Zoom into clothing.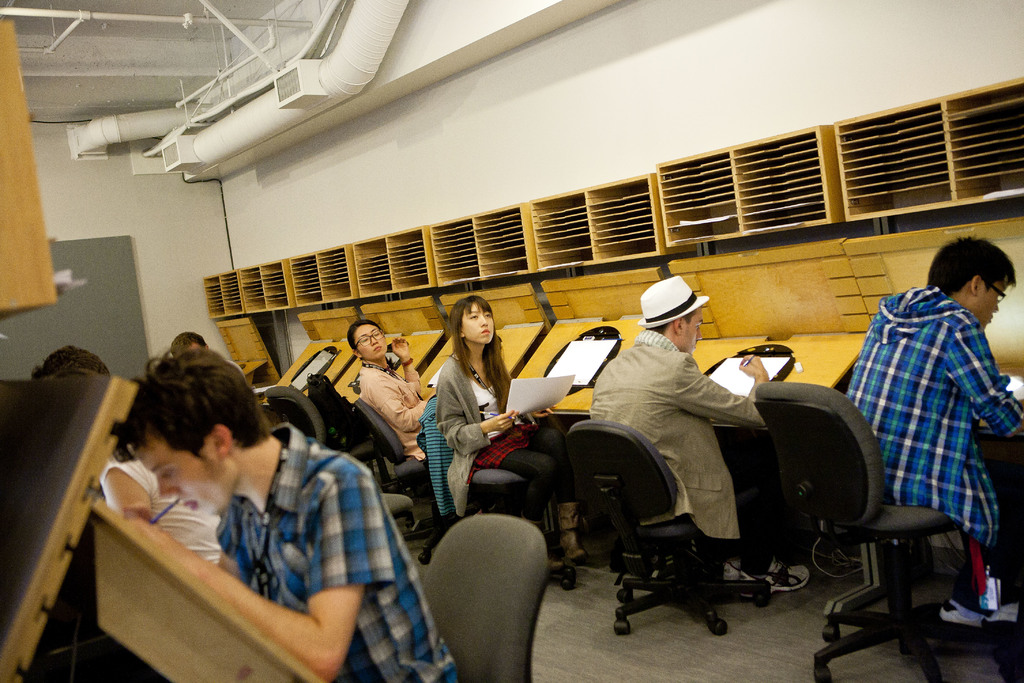
Zoom target: box=[594, 326, 772, 557].
